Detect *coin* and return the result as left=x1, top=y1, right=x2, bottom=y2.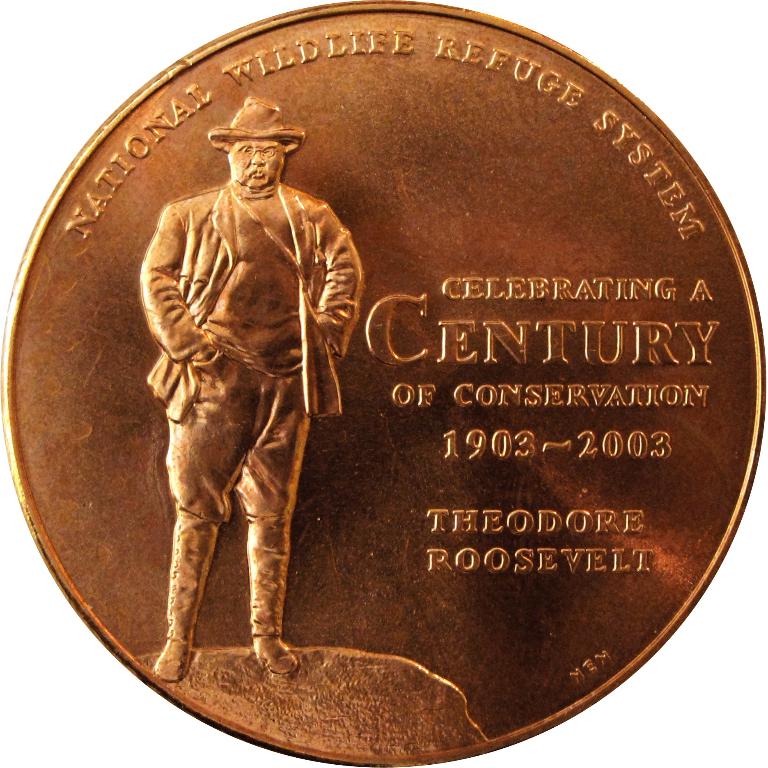
left=6, top=0, right=765, bottom=765.
